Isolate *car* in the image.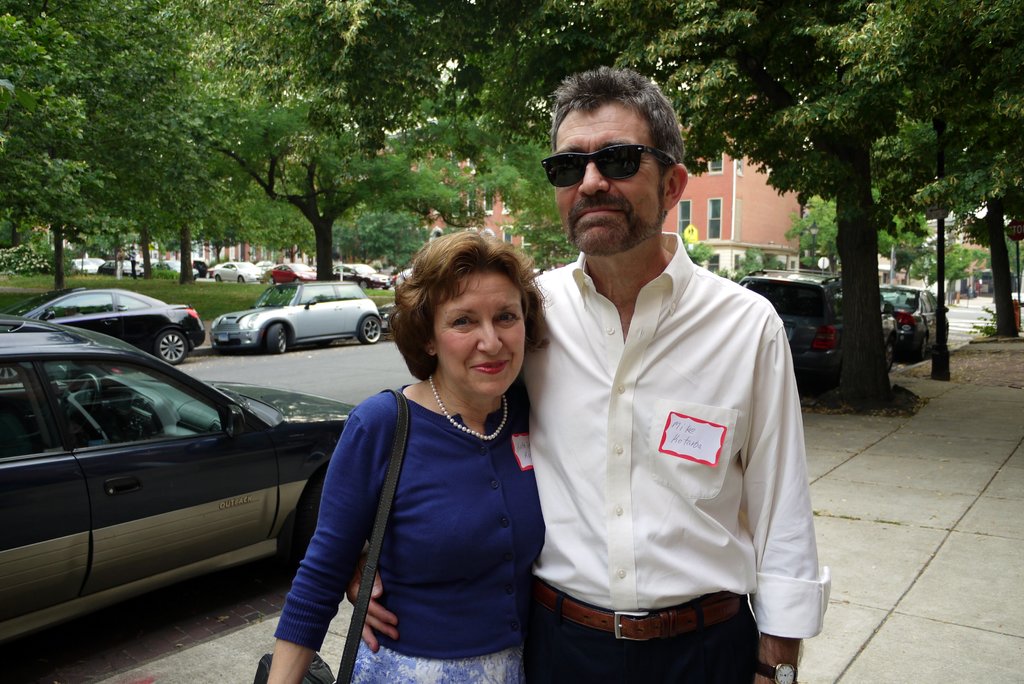
Isolated region: <region>268, 265, 319, 286</region>.
